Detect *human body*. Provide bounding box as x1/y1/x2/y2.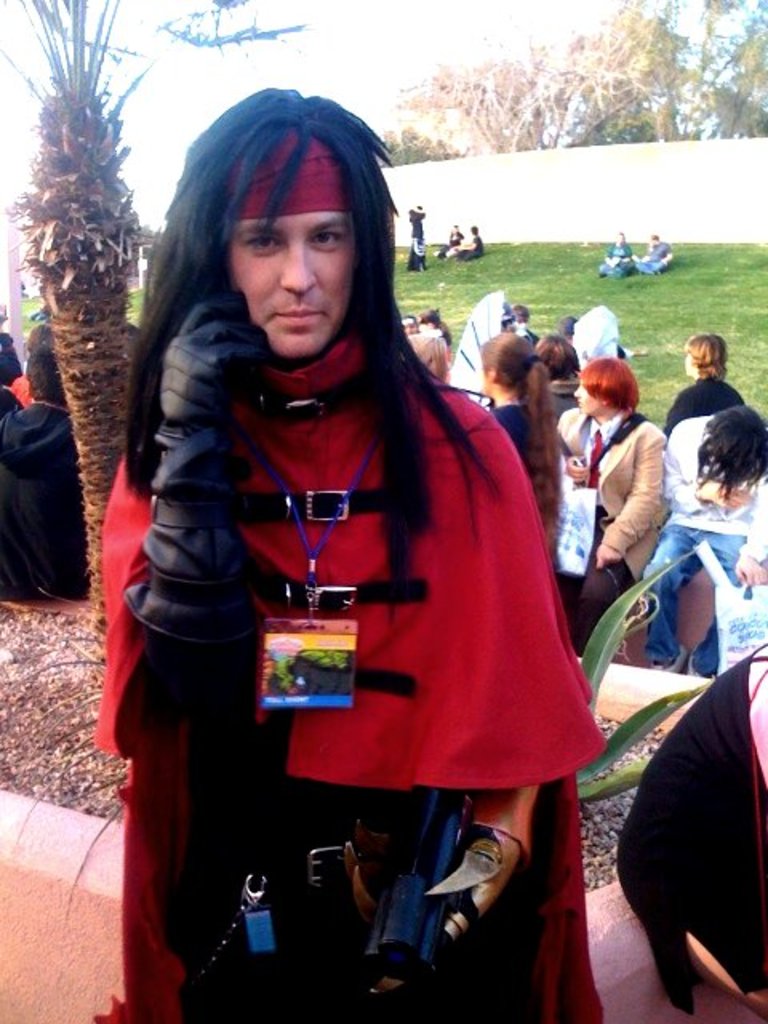
0/323/102/606.
